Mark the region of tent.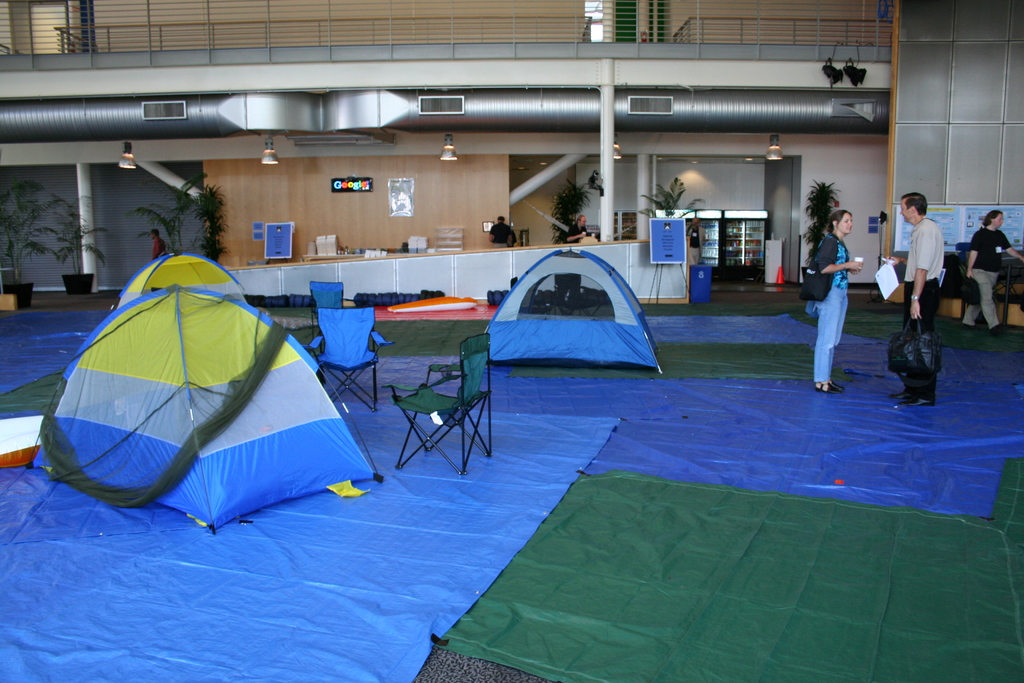
Region: x1=481 y1=248 x2=662 y2=367.
